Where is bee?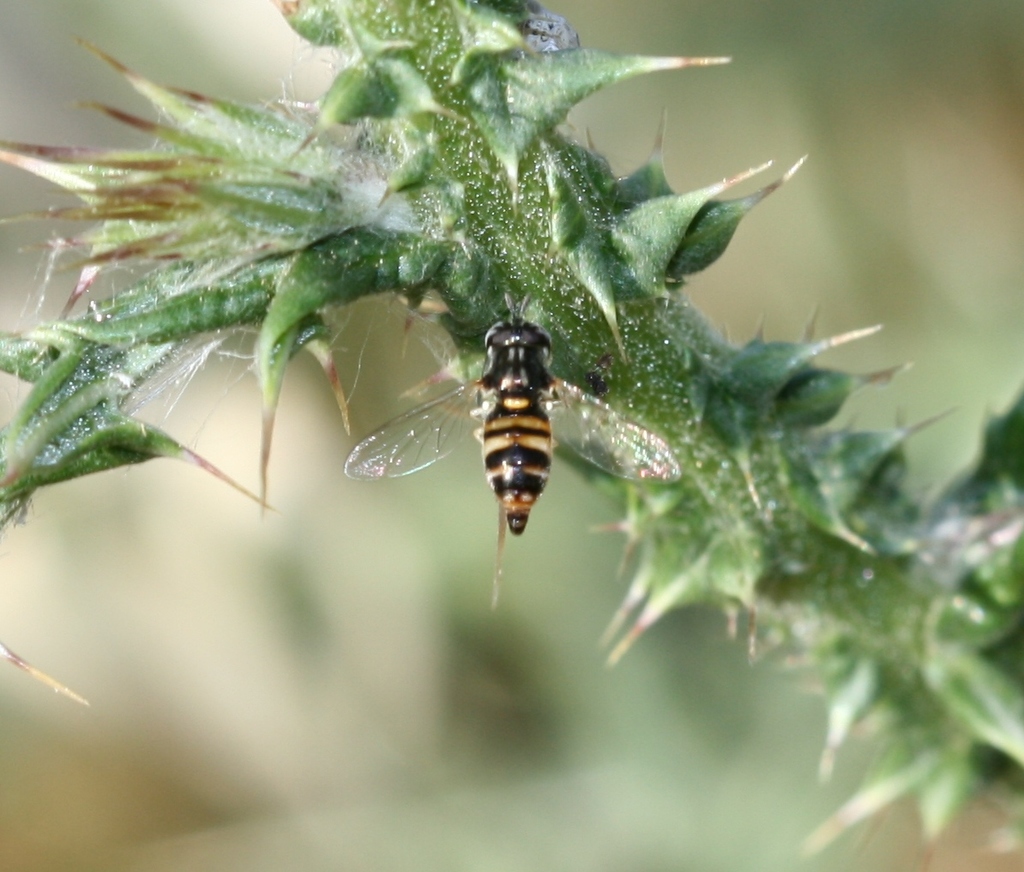
bbox=(348, 299, 683, 568).
